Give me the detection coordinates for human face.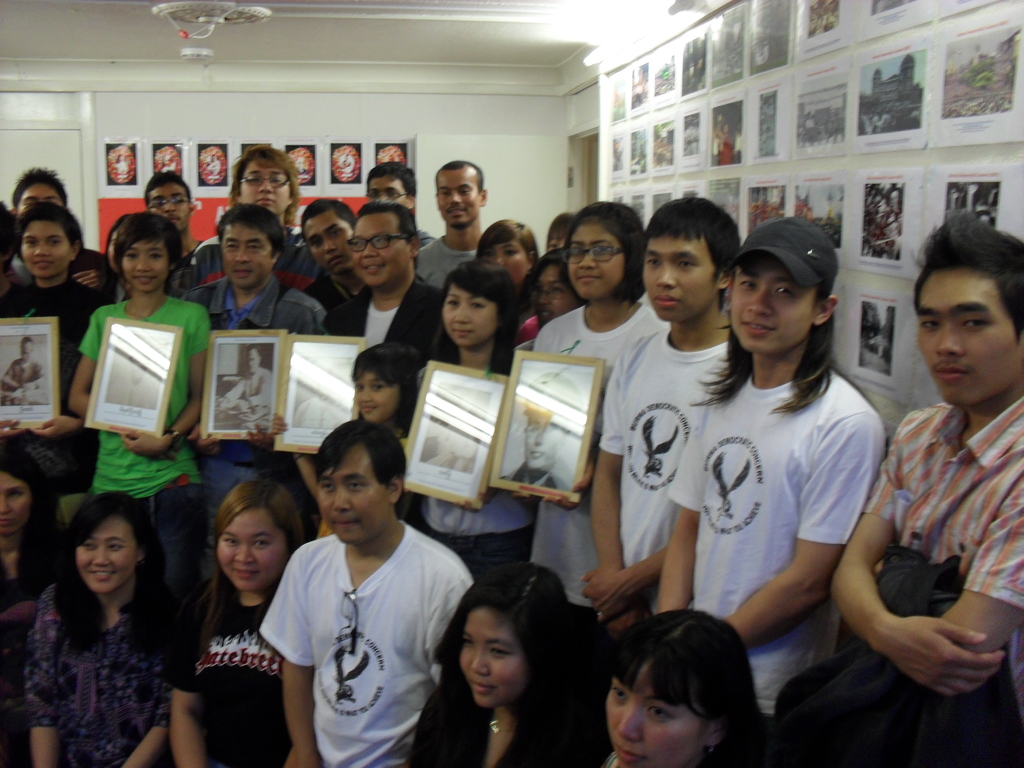
crop(567, 214, 628, 300).
